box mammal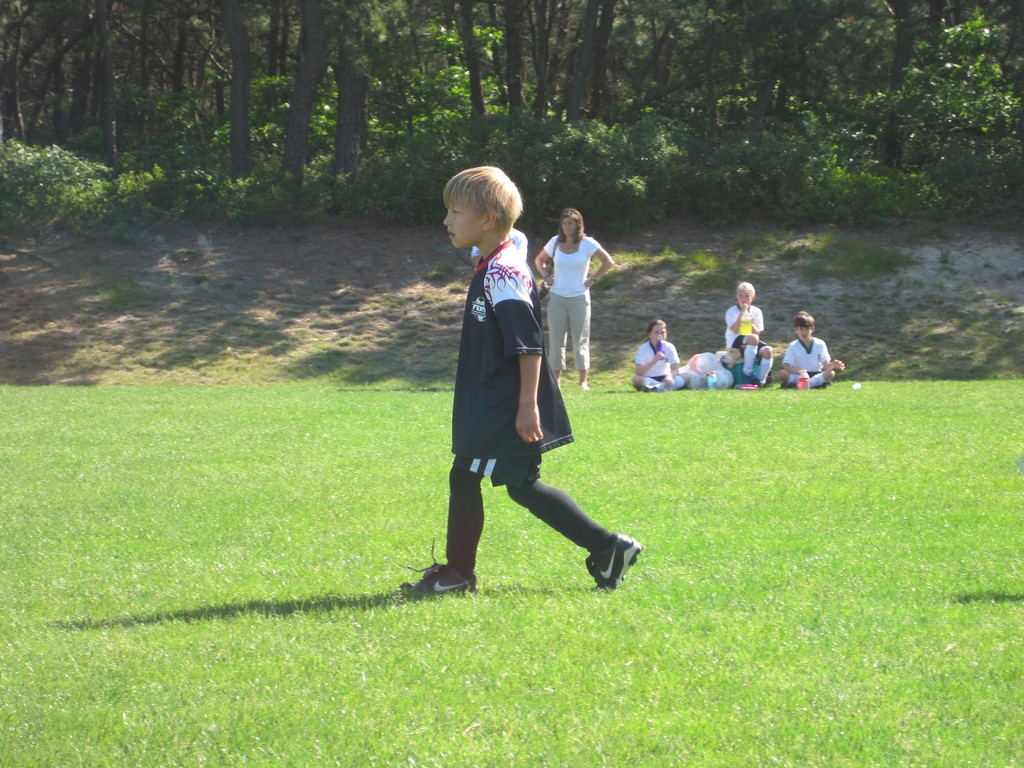
[404, 207, 617, 564]
